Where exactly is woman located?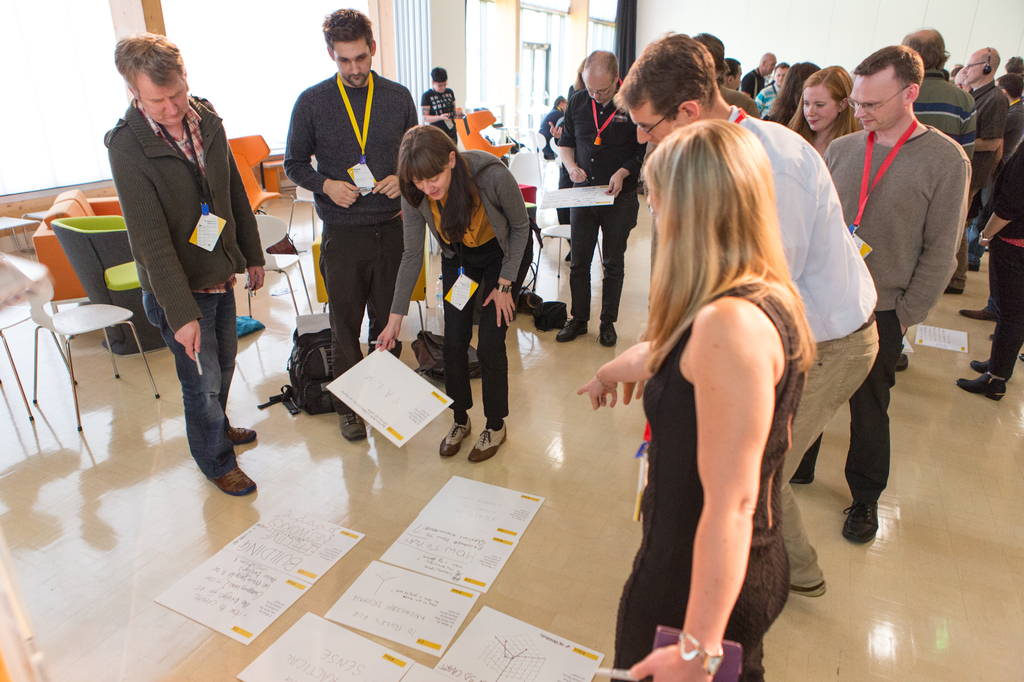
Its bounding box is [x1=788, y1=70, x2=863, y2=158].
